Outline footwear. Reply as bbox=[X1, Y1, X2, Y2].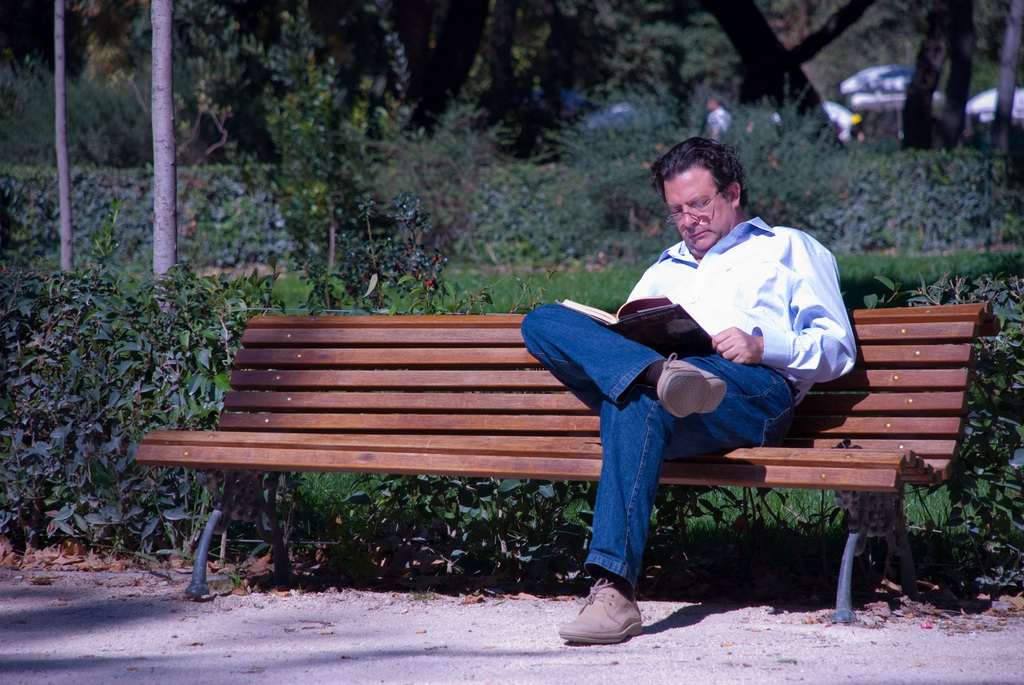
bbox=[566, 593, 650, 656].
